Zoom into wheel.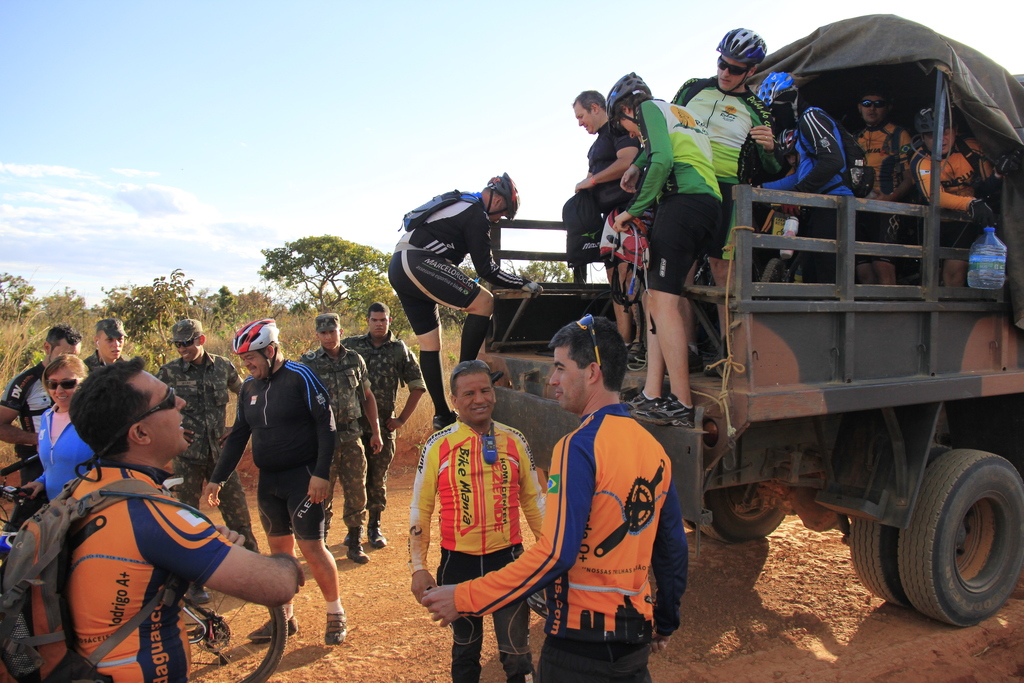
Zoom target: (x1=188, y1=587, x2=286, y2=682).
